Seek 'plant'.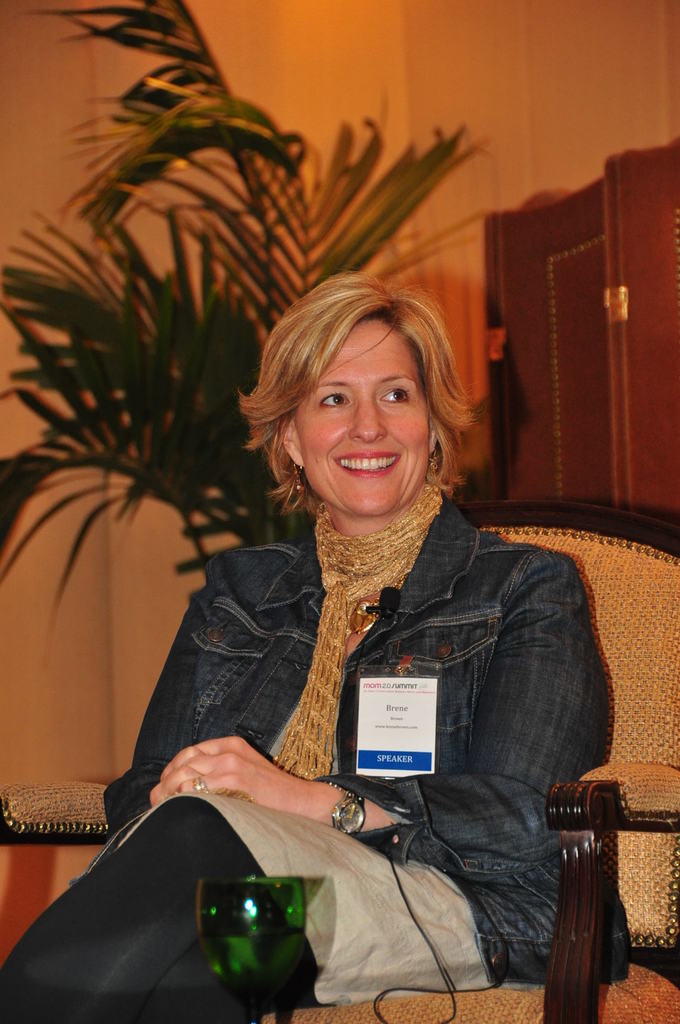
bbox=(0, 0, 496, 634).
